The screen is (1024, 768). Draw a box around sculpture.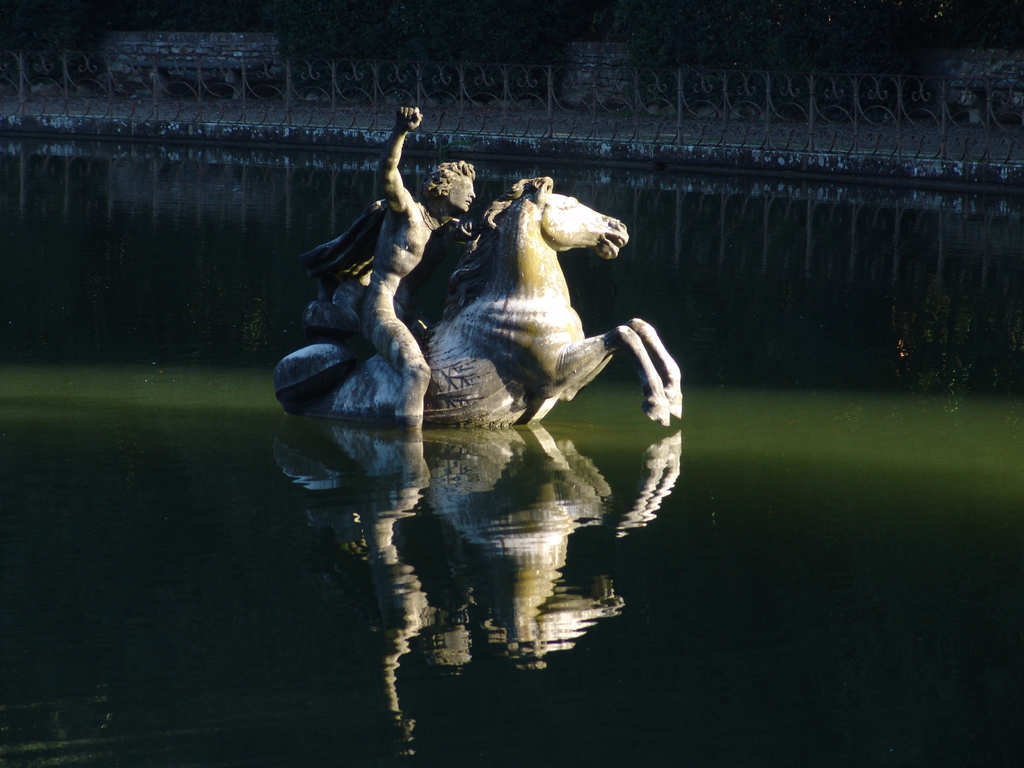
select_region(282, 140, 675, 467).
